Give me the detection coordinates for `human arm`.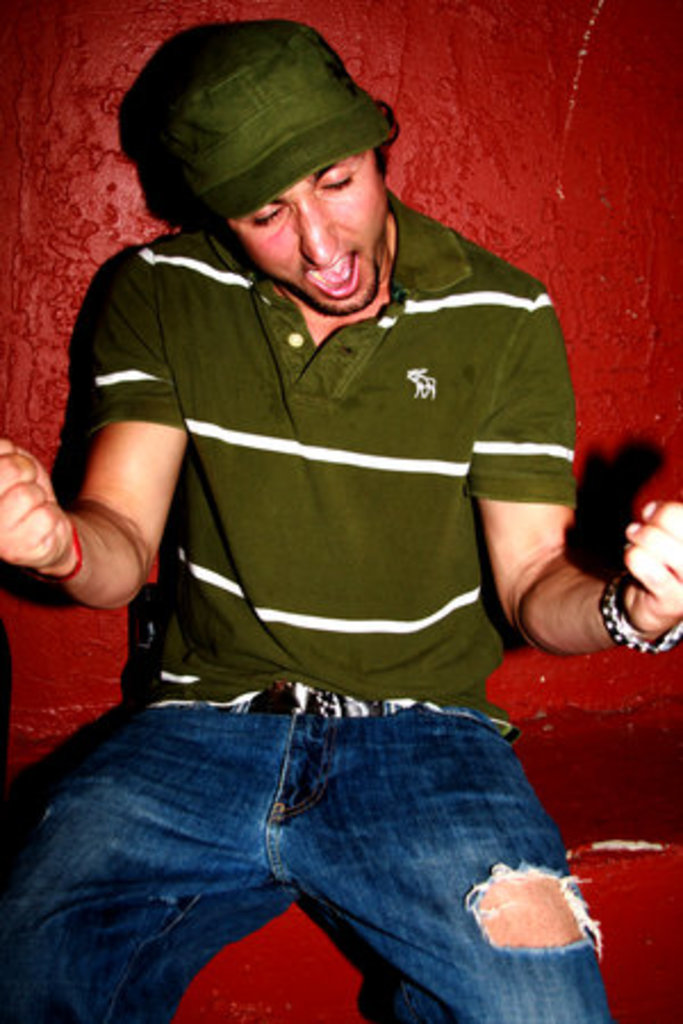
471:273:681:651.
